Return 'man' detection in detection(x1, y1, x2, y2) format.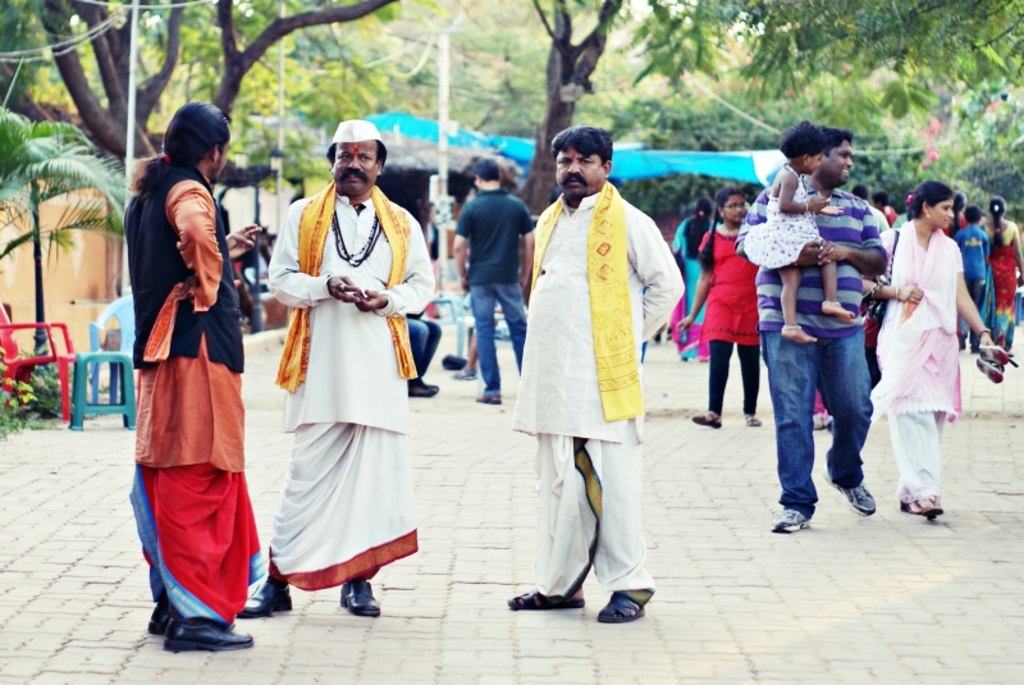
detection(236, 118, 430, 618).
